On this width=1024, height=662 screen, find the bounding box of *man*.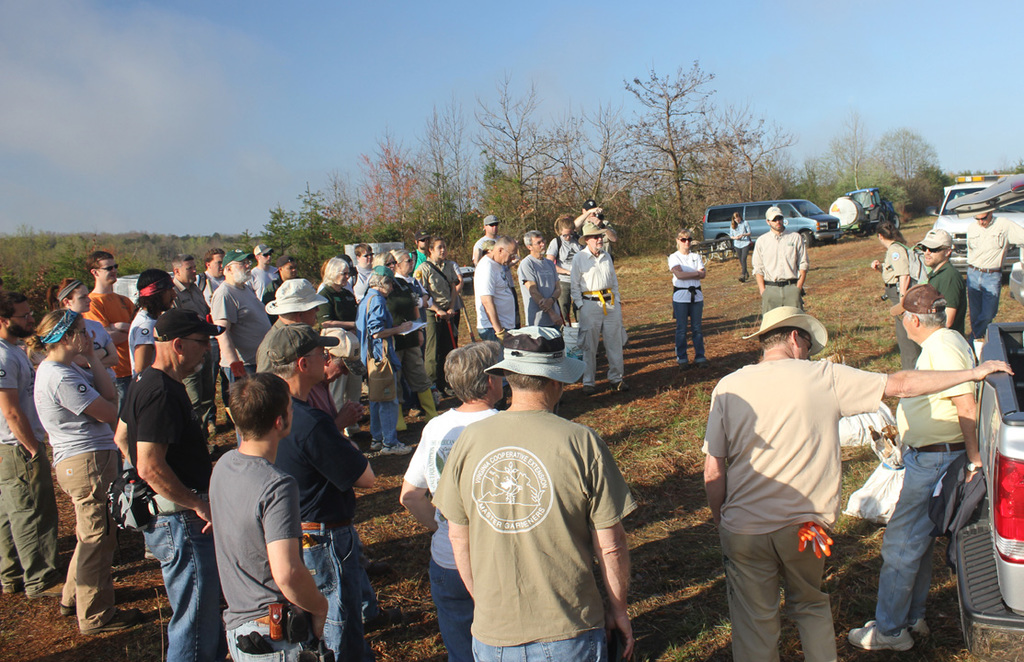
Bounding box: select_region(845, 280, 979, 653).
